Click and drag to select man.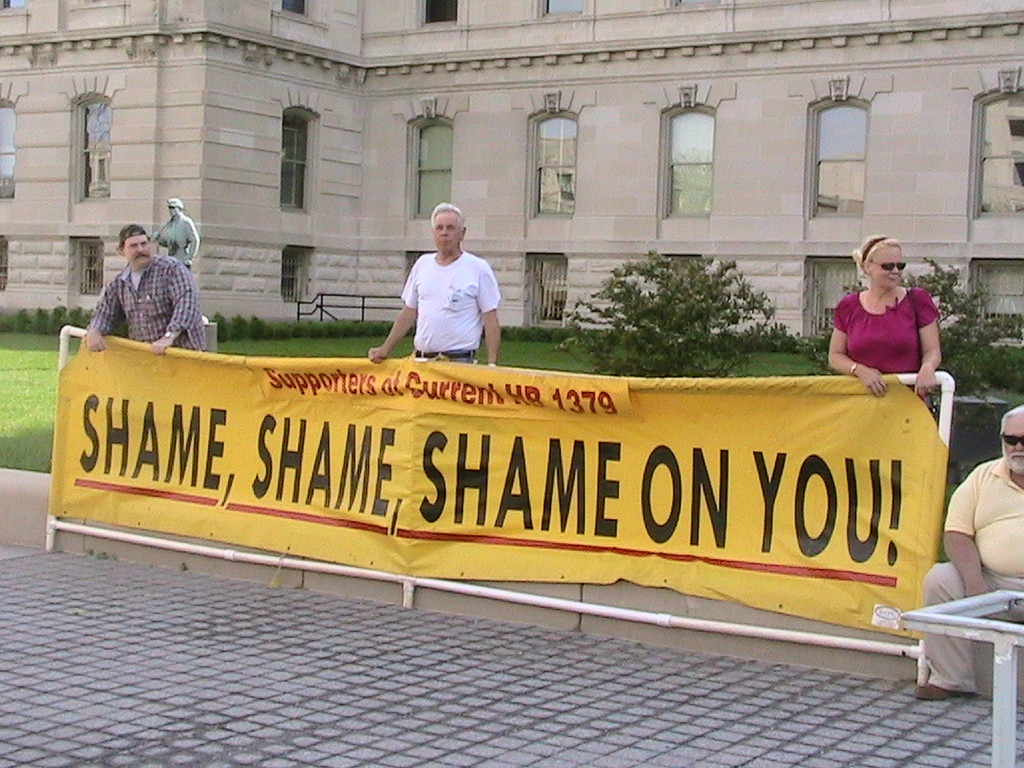
Selection: <region>151, 197, 202, 263</region>.
